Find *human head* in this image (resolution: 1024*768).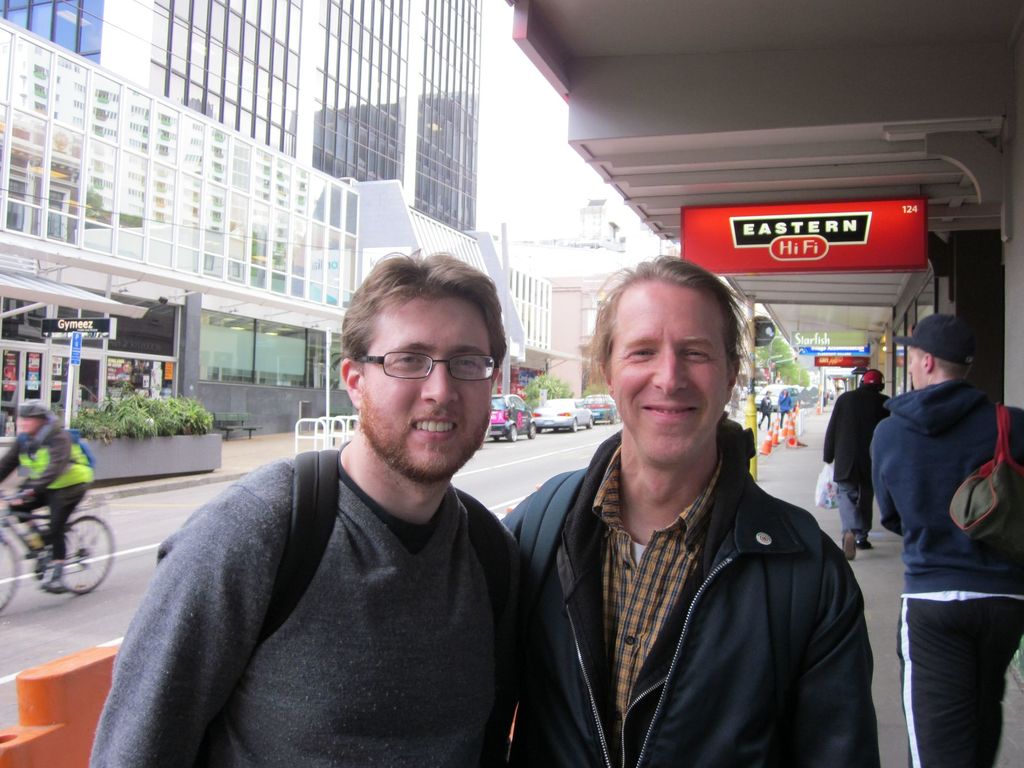
region(17, 399, 52, 435).
